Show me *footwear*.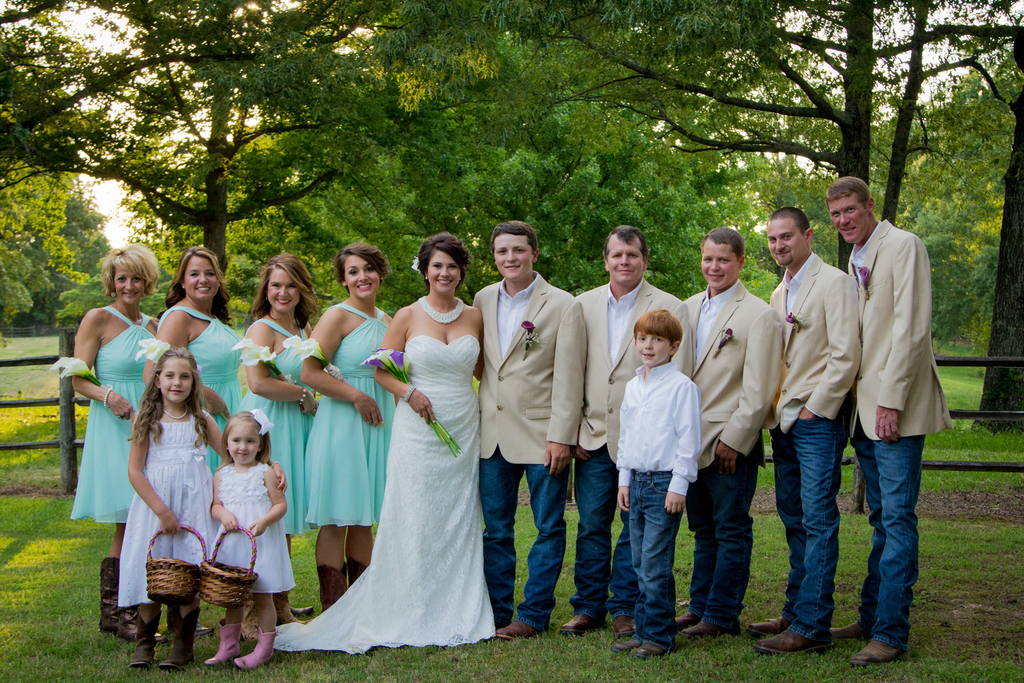
*footwear* is here: locate(564, 609, 604, 632).
